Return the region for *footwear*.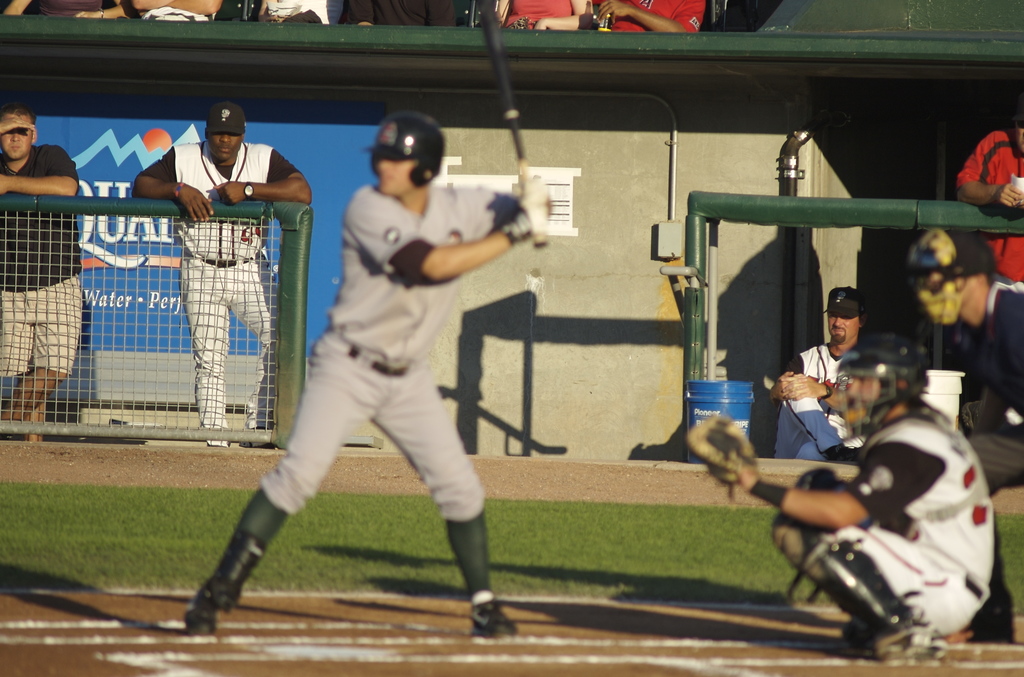
box(180, 530, 259, 639).
